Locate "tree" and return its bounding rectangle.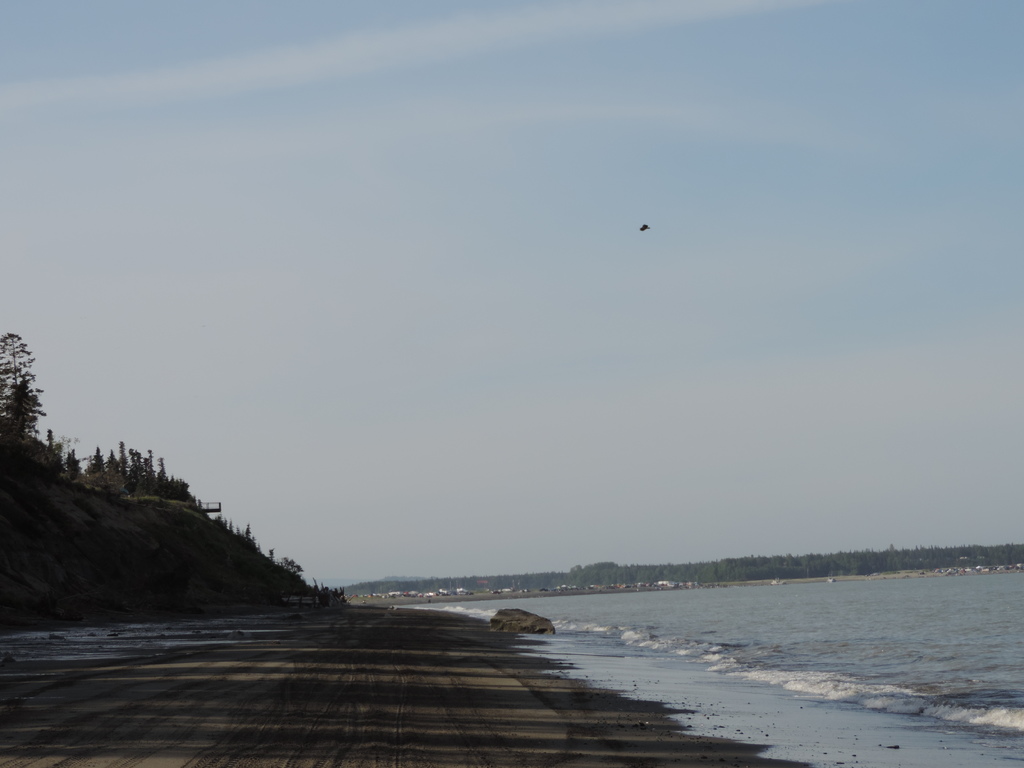
crop(57, 456, 78, 500).
